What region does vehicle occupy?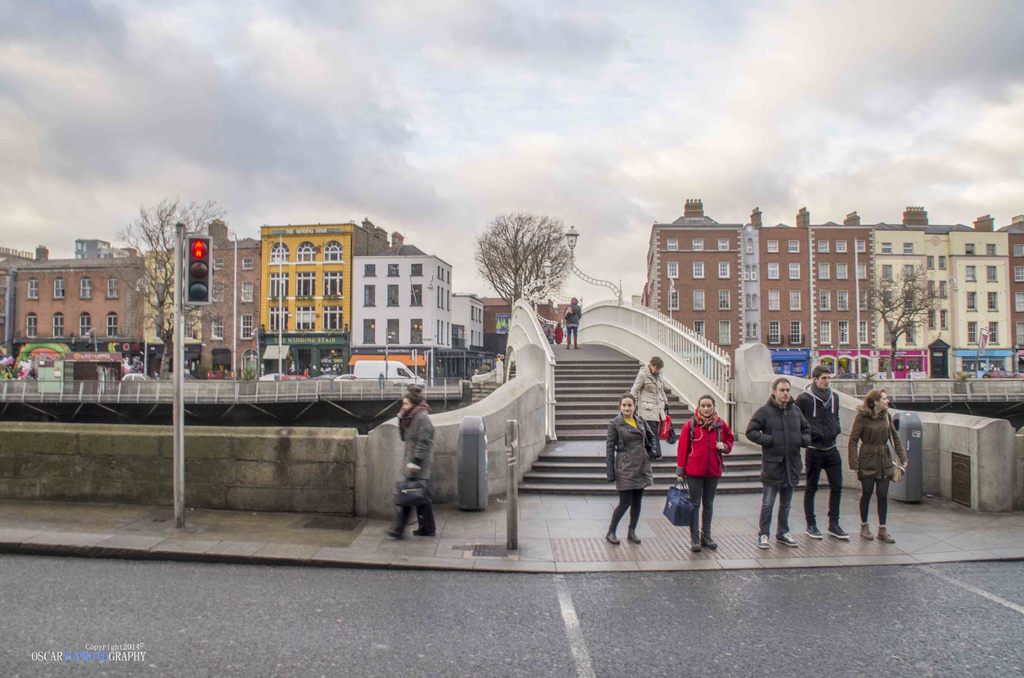
<box>118,369,159,383</box>.
